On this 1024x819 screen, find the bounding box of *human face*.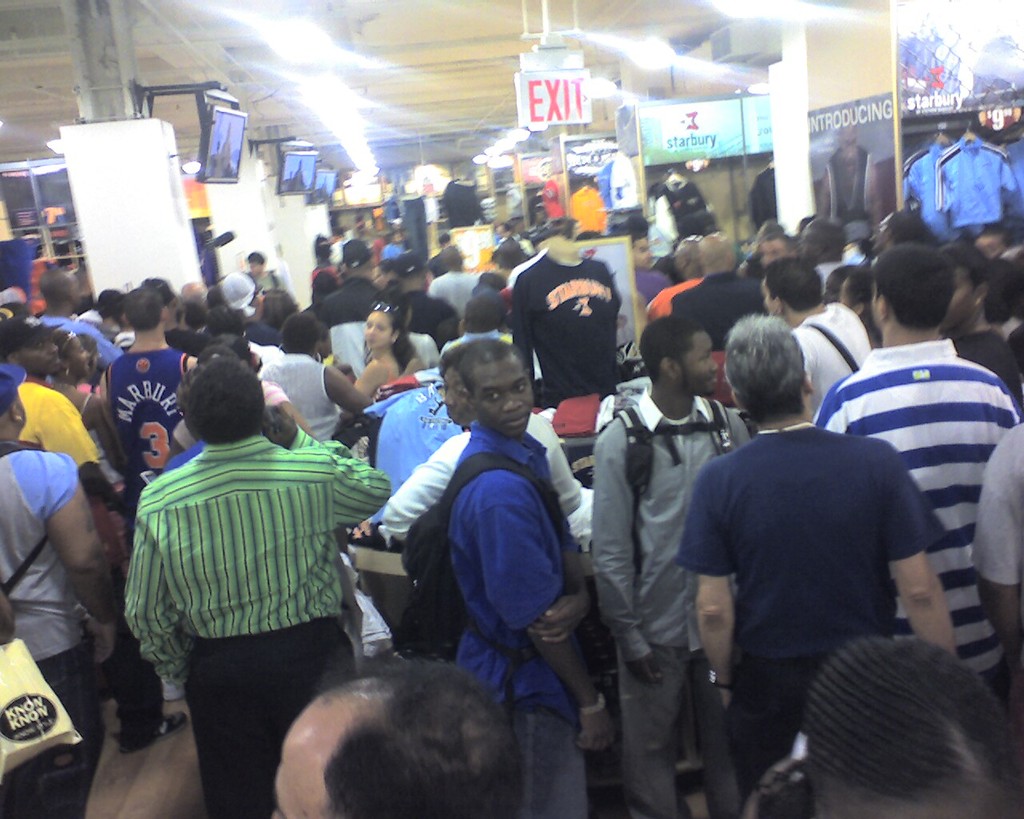
Bounding box: box(758, 279, 775, 318).
